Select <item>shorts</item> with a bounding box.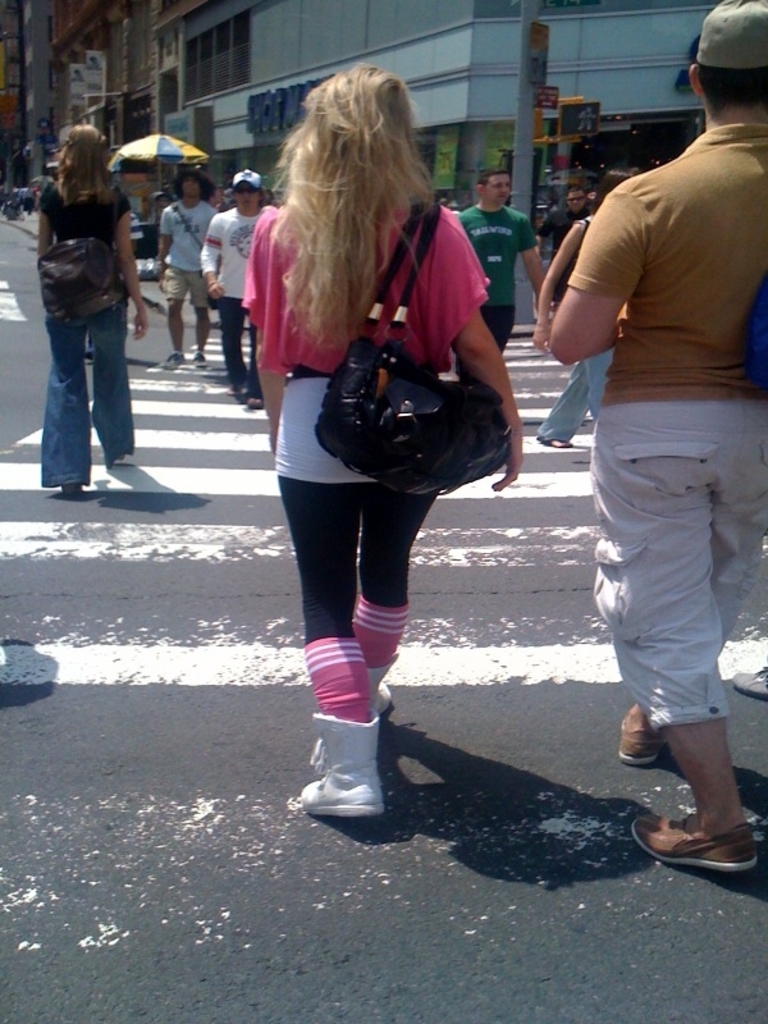
locate(164, 269, 212, 311).
